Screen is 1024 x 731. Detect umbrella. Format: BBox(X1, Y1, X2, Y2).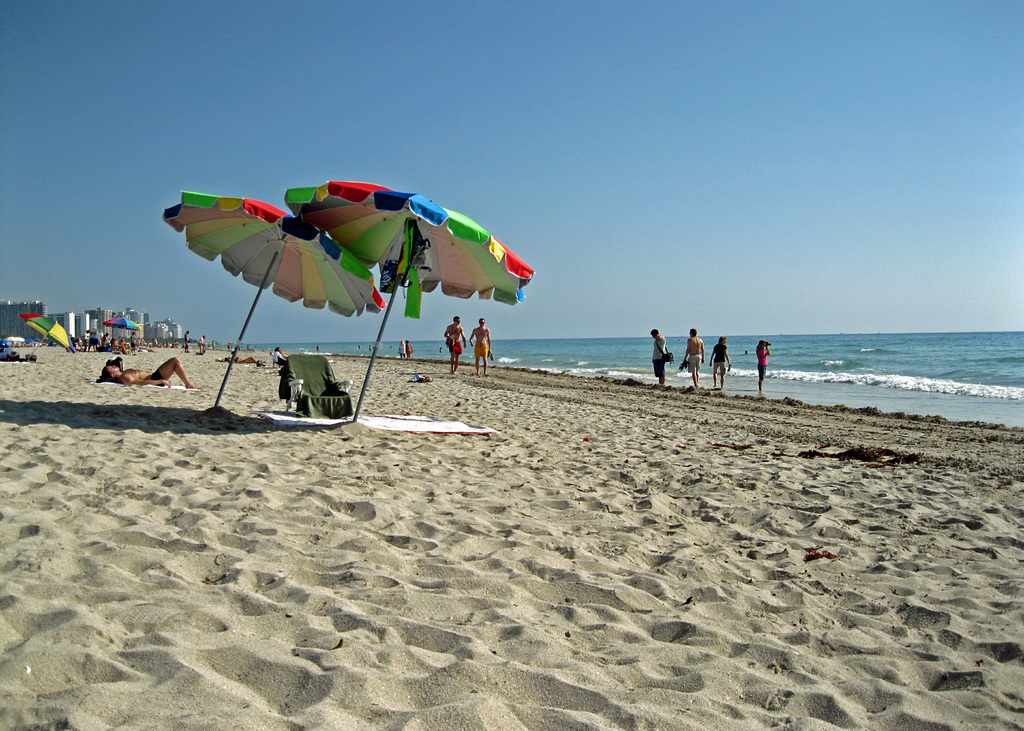
BBox(104, 316, 146, 342).
